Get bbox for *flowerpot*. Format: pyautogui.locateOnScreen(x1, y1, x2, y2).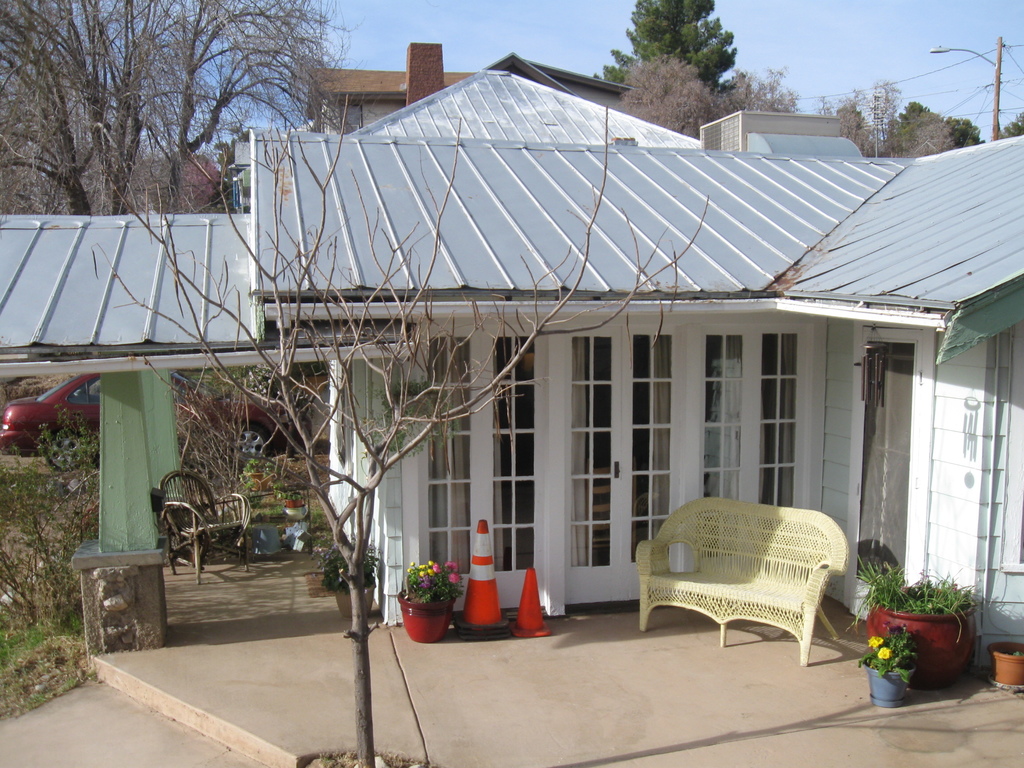
pyautogui.locateOnScreen(868, 586, 991, 707).
